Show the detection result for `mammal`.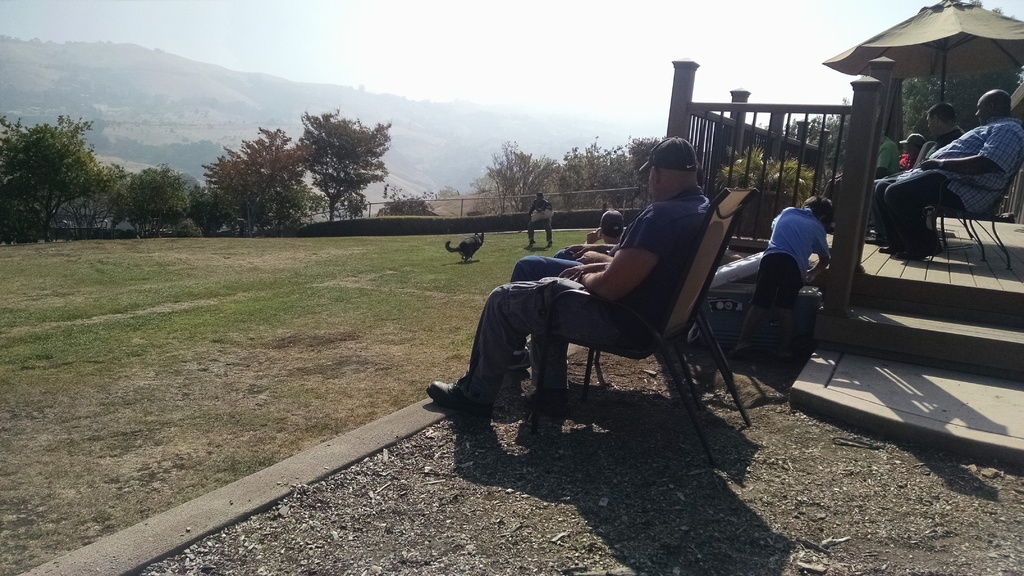
877/90/1022/260.
